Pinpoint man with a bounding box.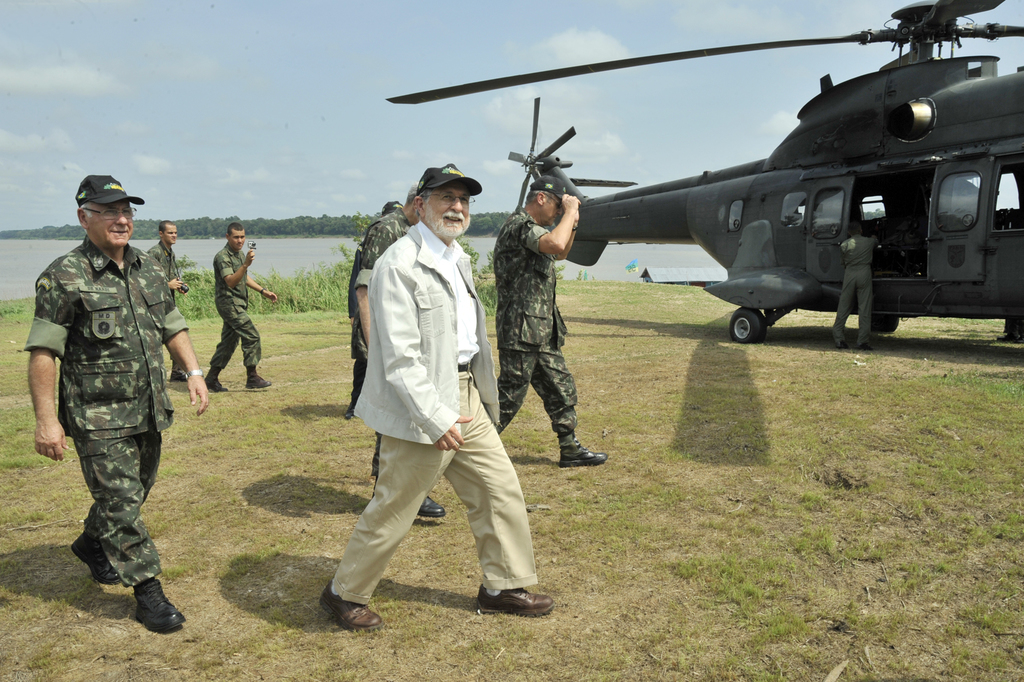
pyautogui.locateOnScreen(24, 177, 211, 628).
